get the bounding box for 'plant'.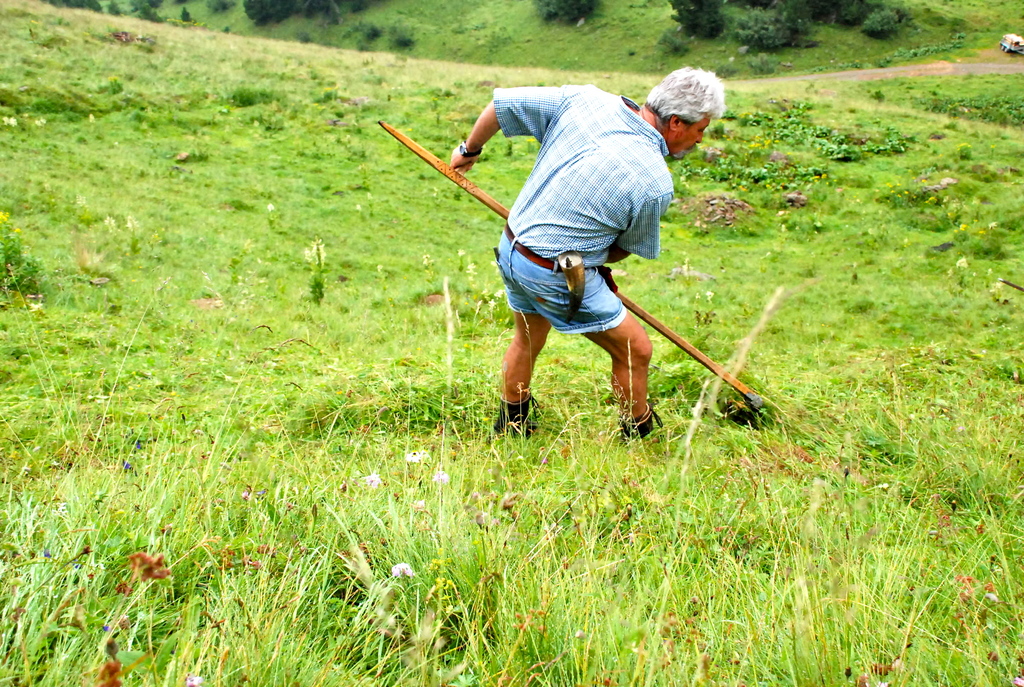
[left=342, top=19, right=372, bottom=56].
